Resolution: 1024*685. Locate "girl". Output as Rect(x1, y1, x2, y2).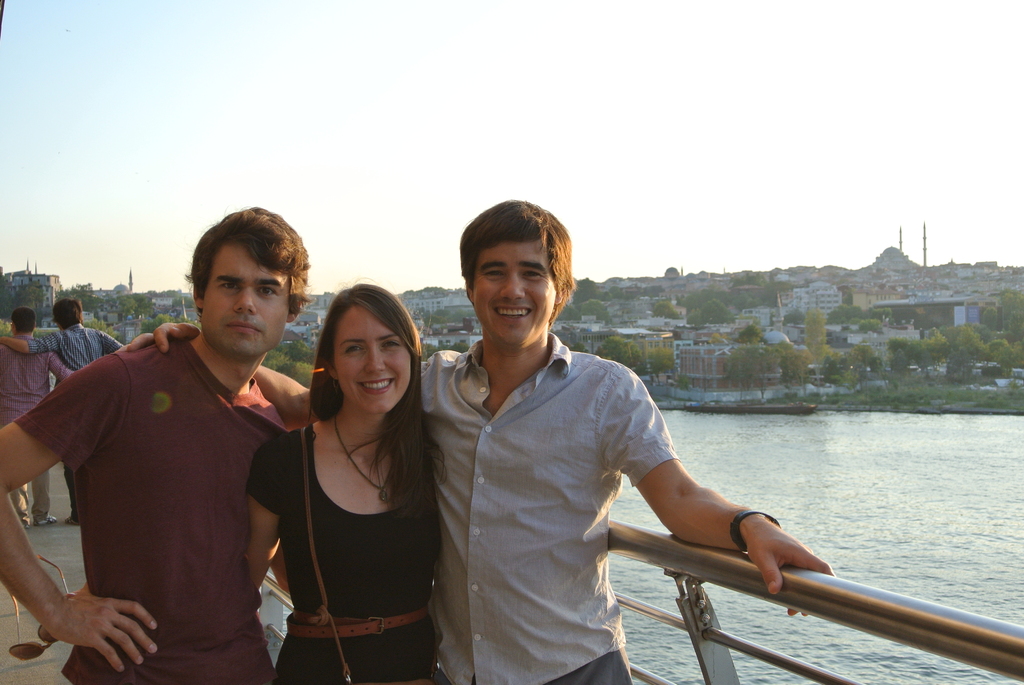
Rect(235, 284, 472, 679).
